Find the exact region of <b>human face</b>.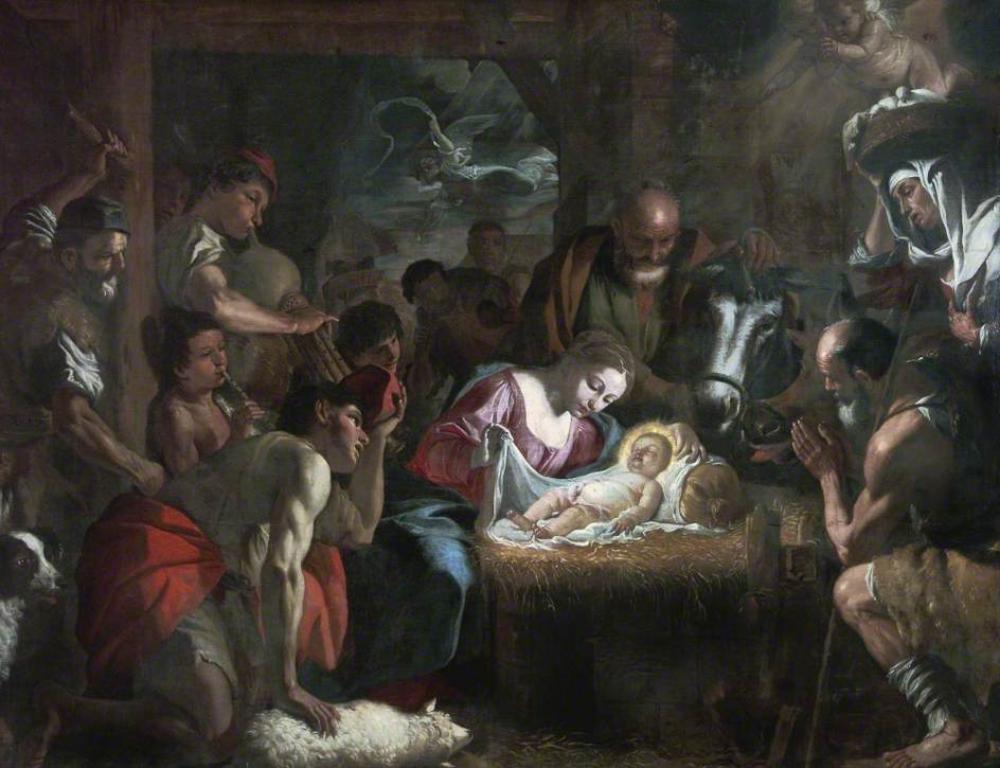
Exact region: x1=309 y1=405 x2=370 y2=471.
